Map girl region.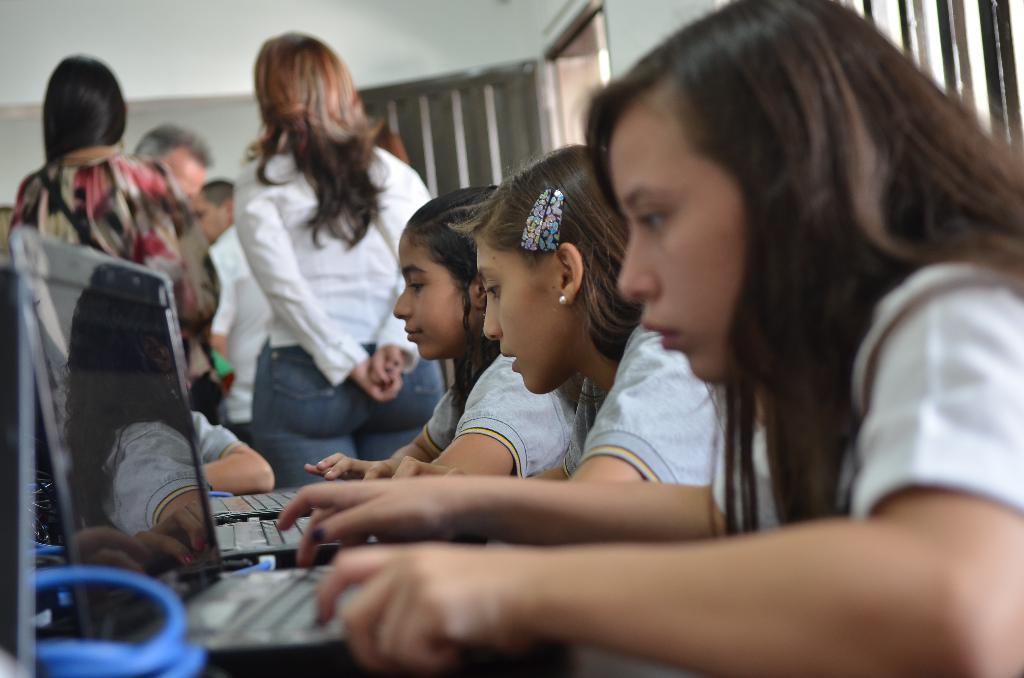
Mapped to bbox=(302, 184, 575, 477).
